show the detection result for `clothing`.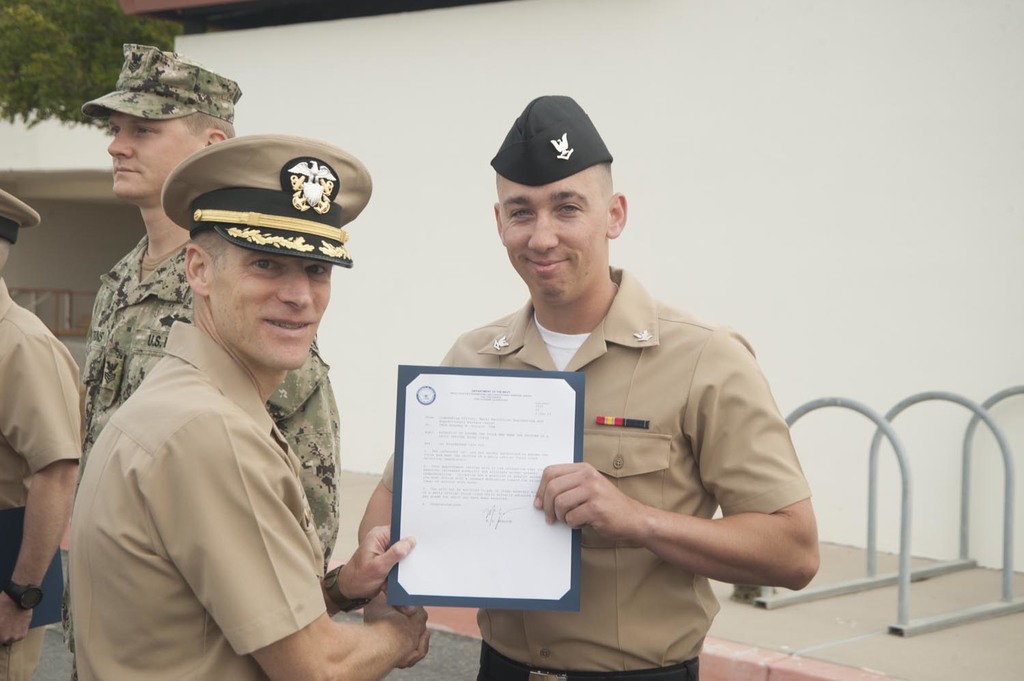
{"left": 0, "top": 273, "right": 85, "bottom": 680}.
